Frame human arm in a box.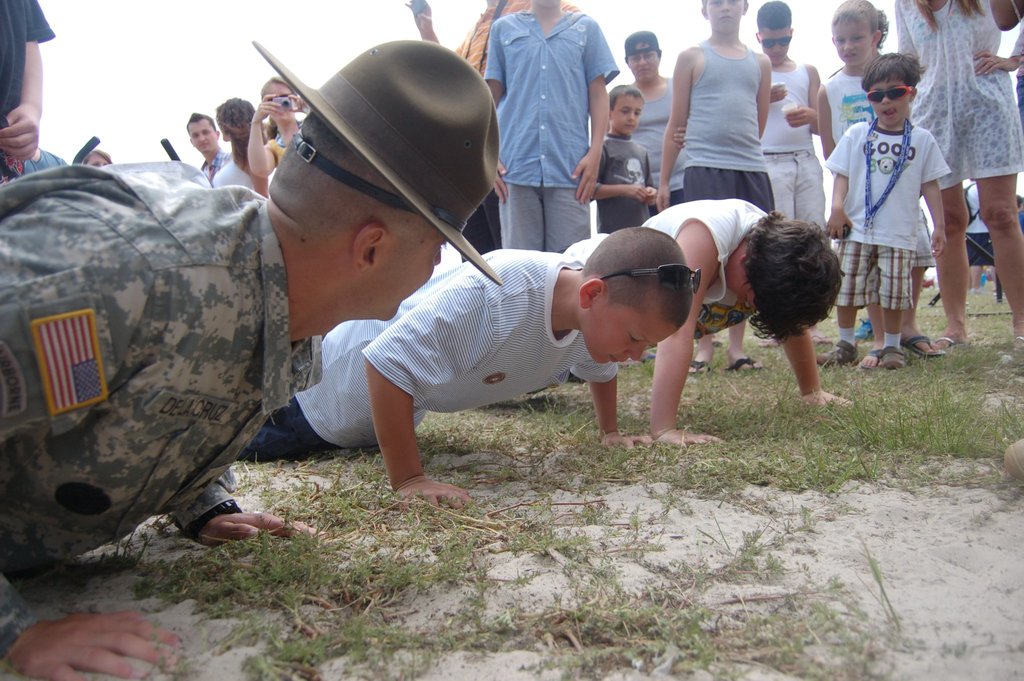
361/275/479/503.
